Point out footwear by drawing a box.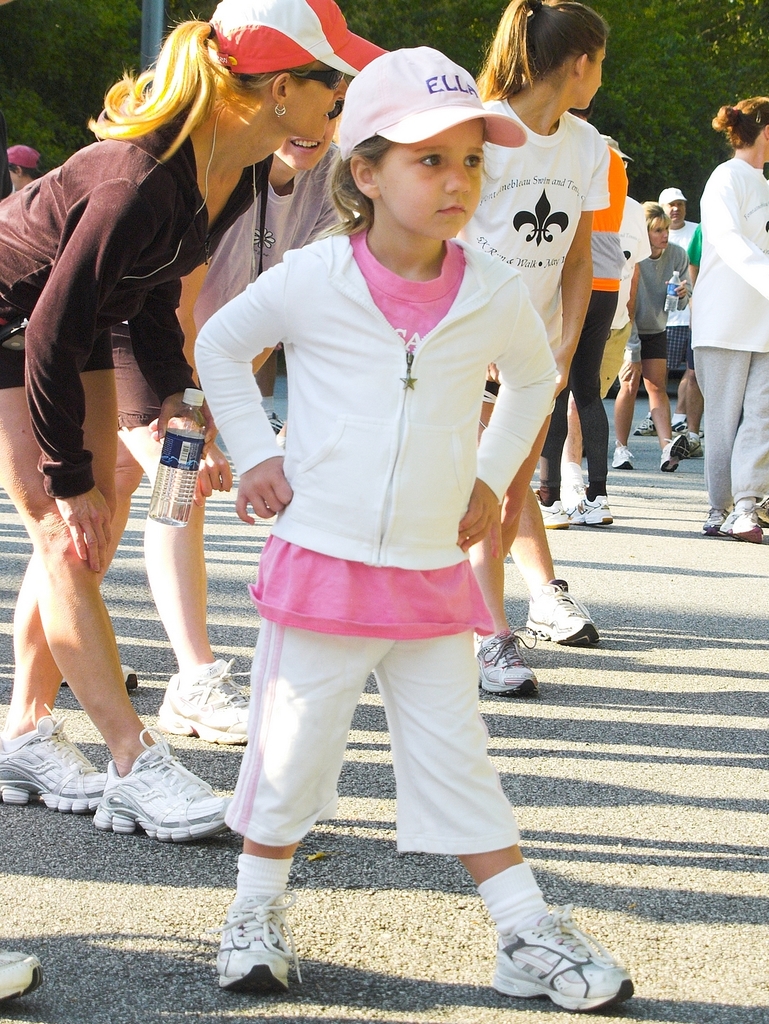
x1=632, y1=410, x2=653, y2=438.
